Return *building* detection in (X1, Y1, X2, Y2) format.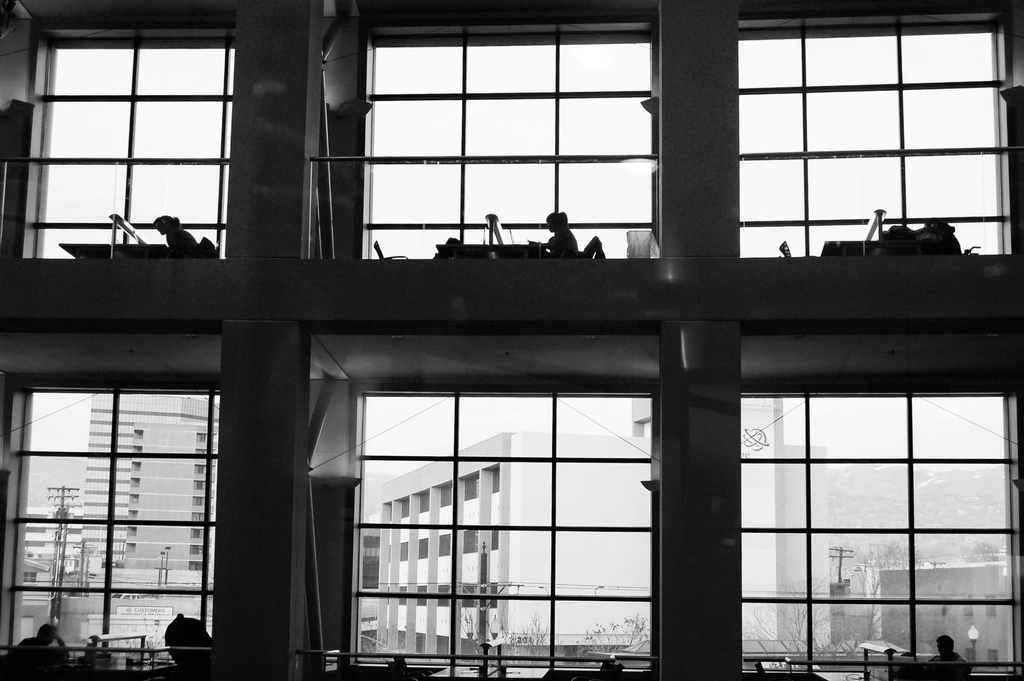
(19, 391, 216, 569).
